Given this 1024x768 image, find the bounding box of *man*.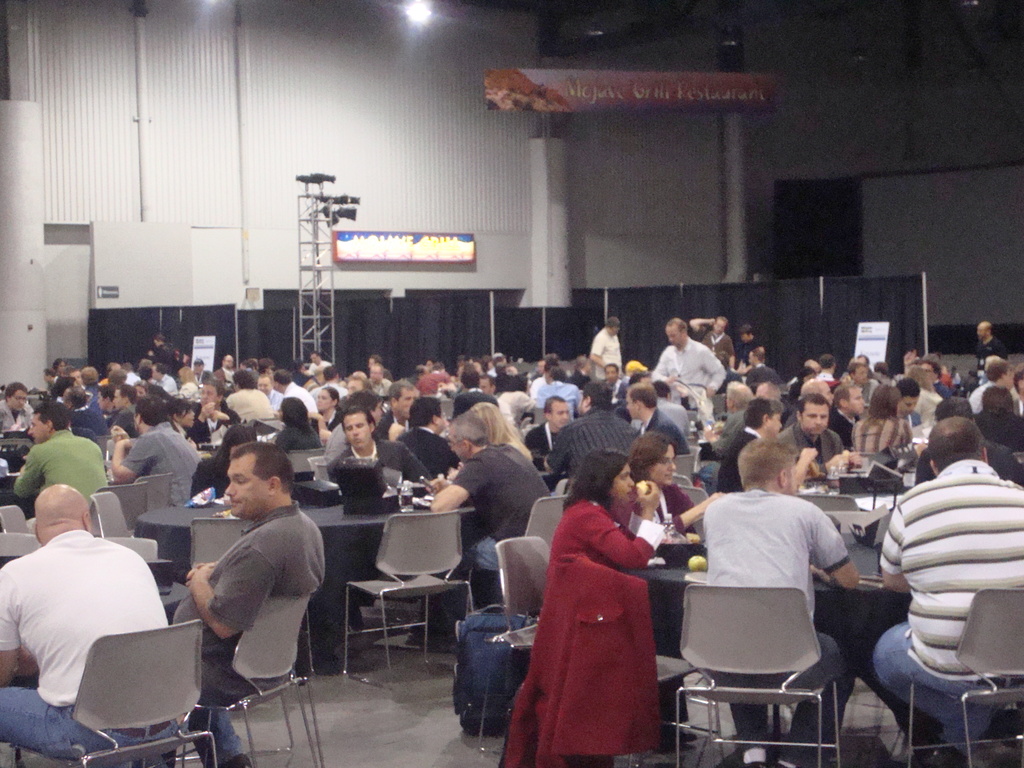
bbox=(118, 362, 146, 391).
